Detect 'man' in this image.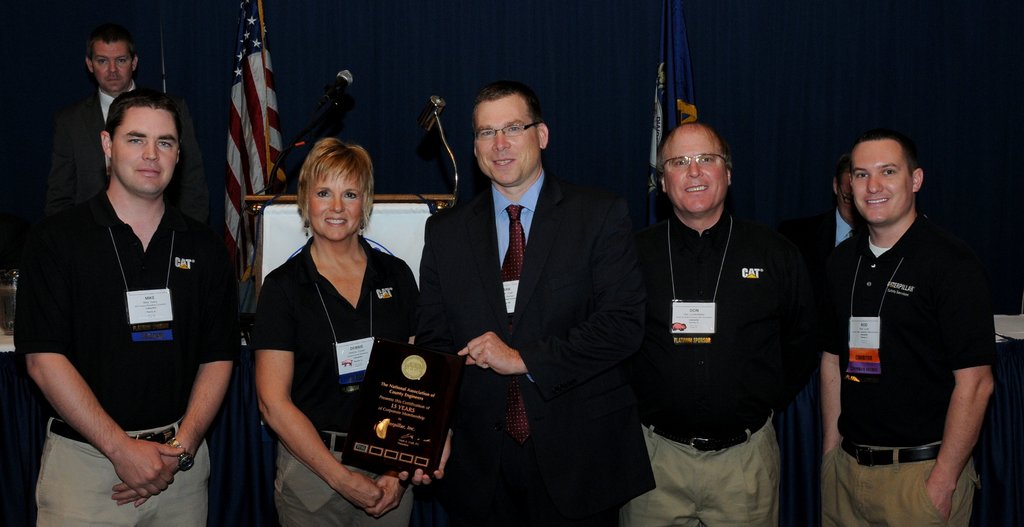
Detection: [x1=3, y1=94, x2=250, y2=526].
